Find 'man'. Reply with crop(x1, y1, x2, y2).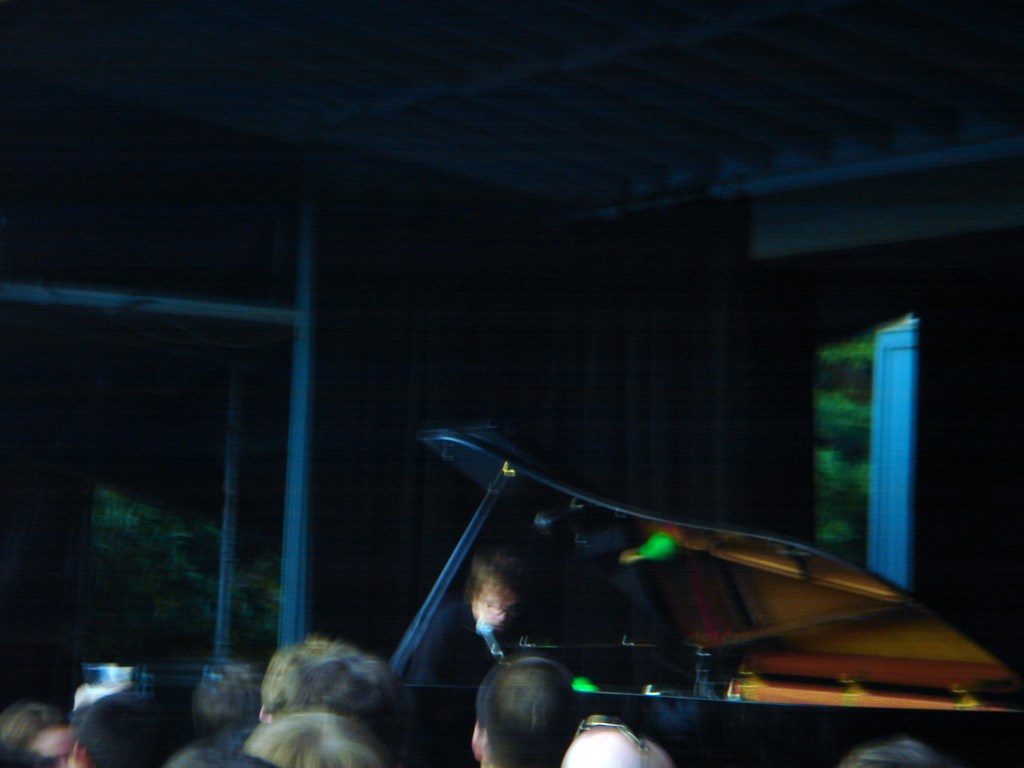
crop(0, 694, 73, 767).
